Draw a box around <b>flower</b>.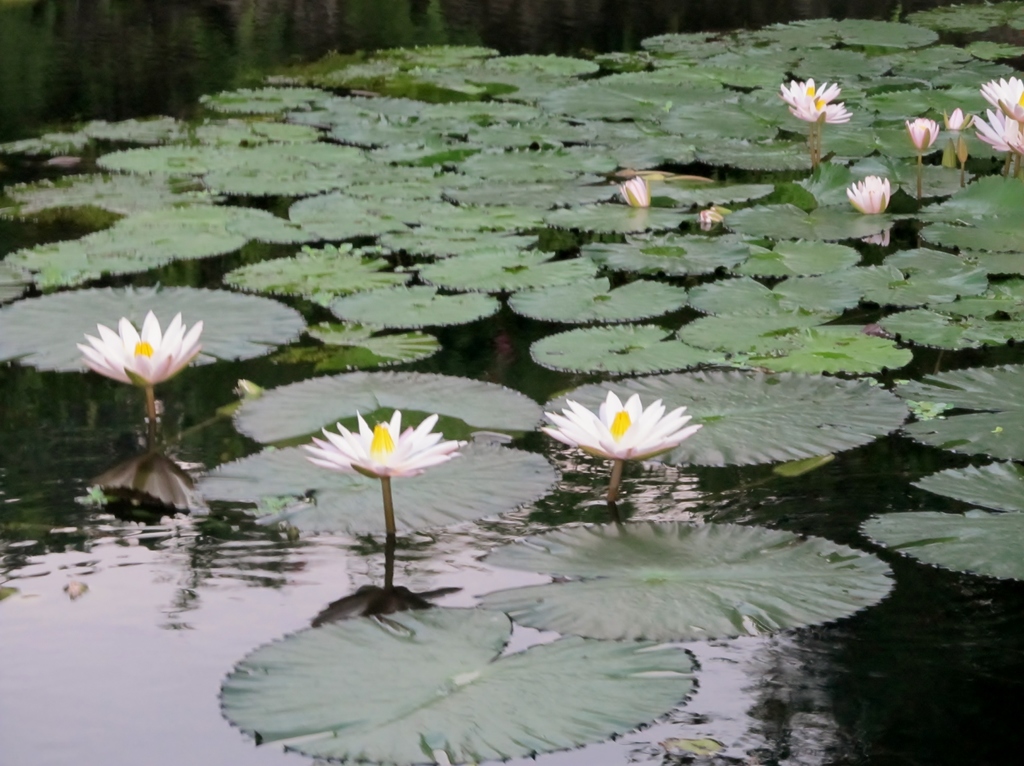
[x1=936, y1=103, x2=980, y2=130].
